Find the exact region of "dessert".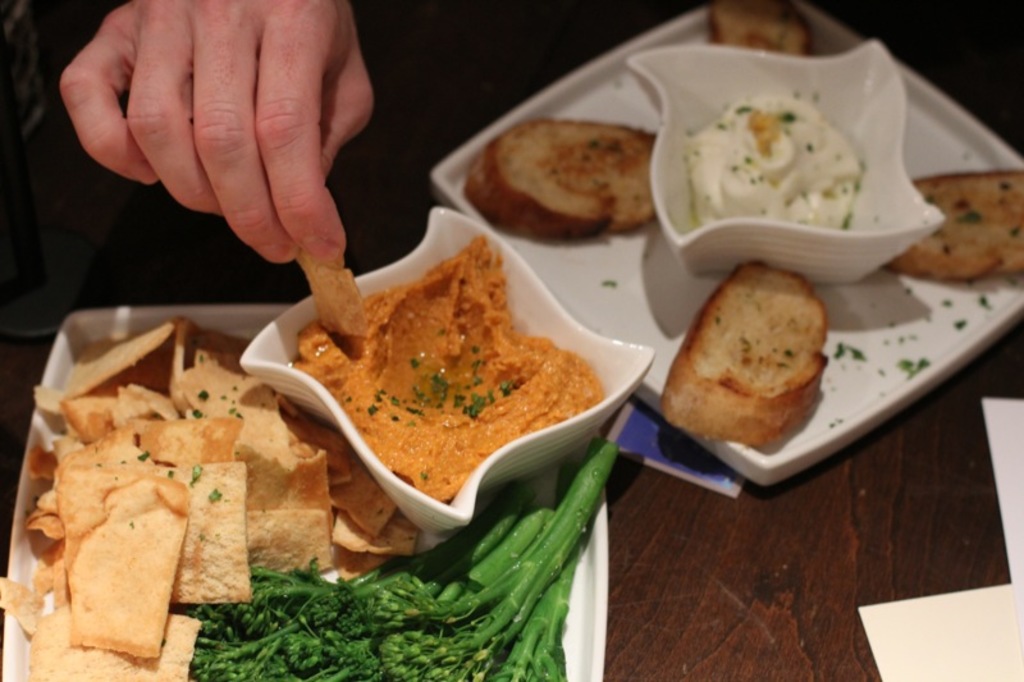
Exact region: [left=709, top=0, right=809, bottom=59].
